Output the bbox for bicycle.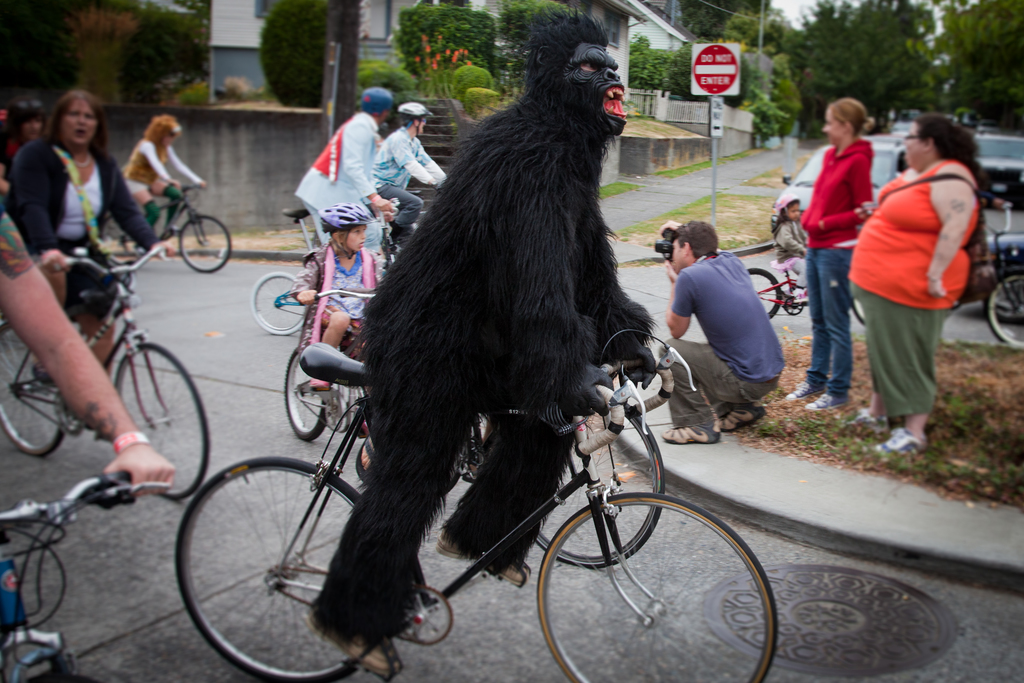
[746,251,812,320].
